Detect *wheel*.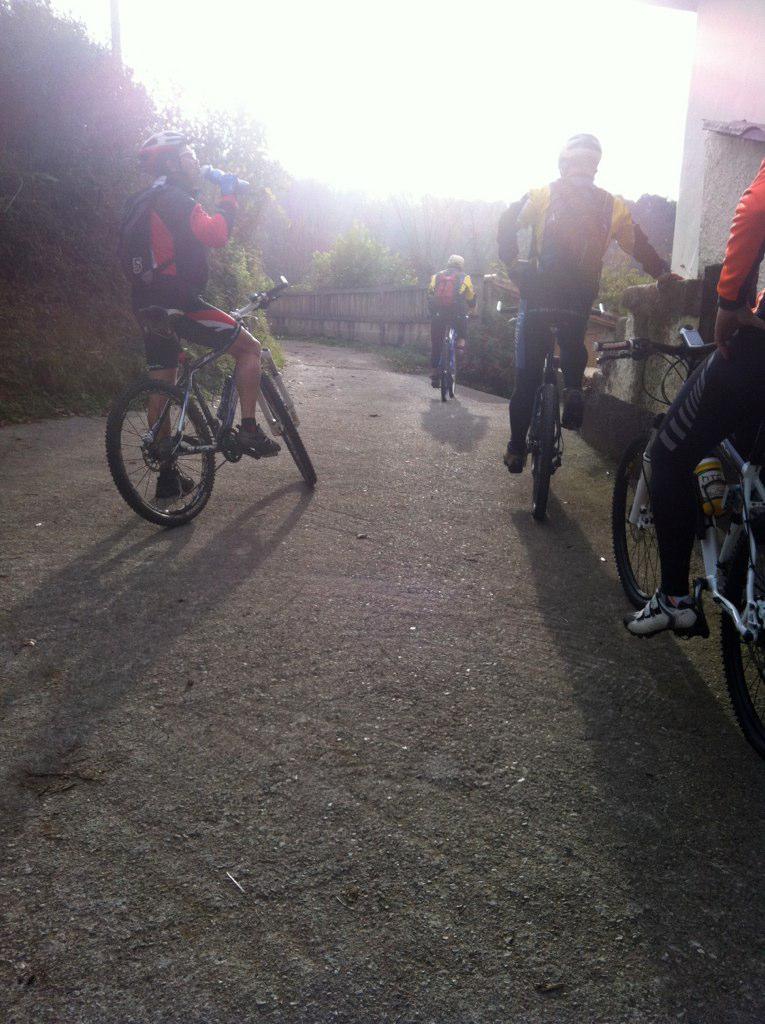
Detected at <region>727, 519, 764, 764</region>.
